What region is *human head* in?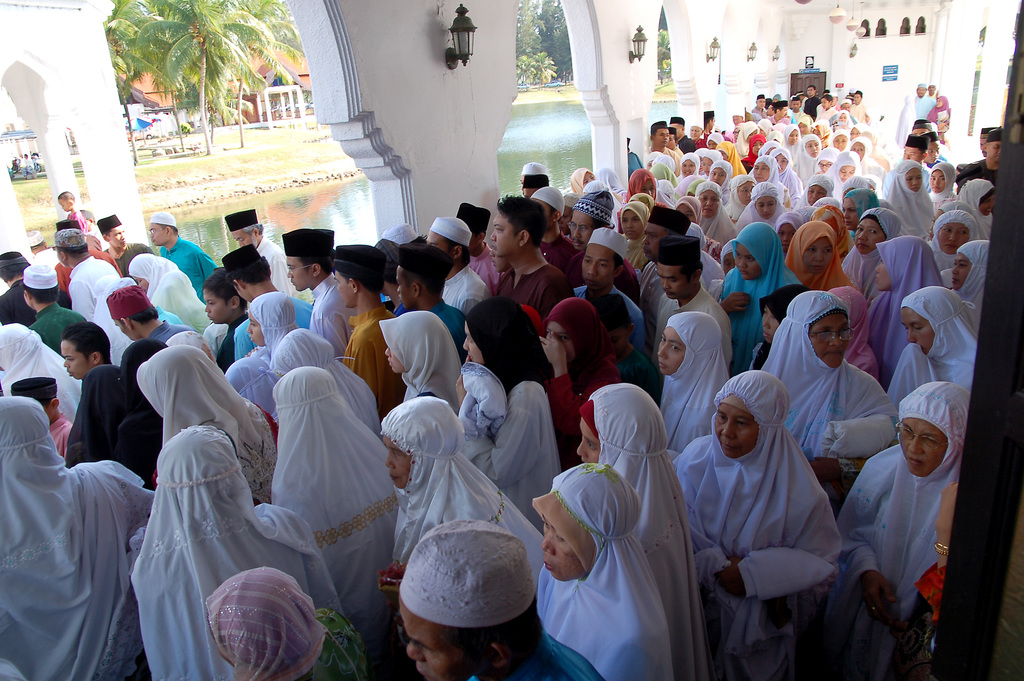
bbox(0, 395, 53, 475).
